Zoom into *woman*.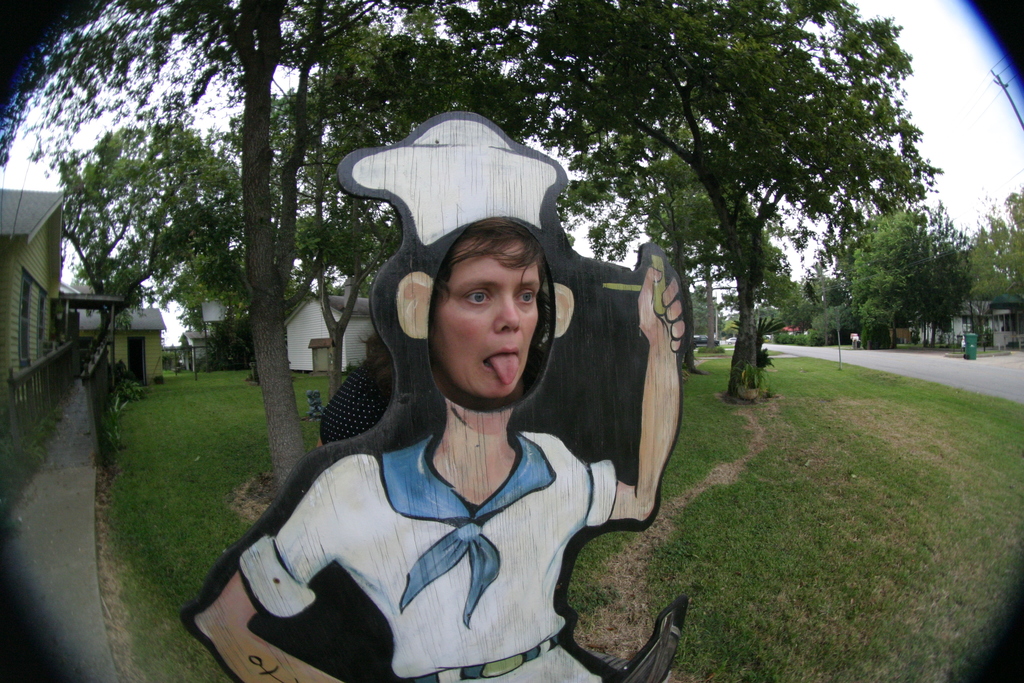
Zoom target: locate(237, 170, 652, 668).
